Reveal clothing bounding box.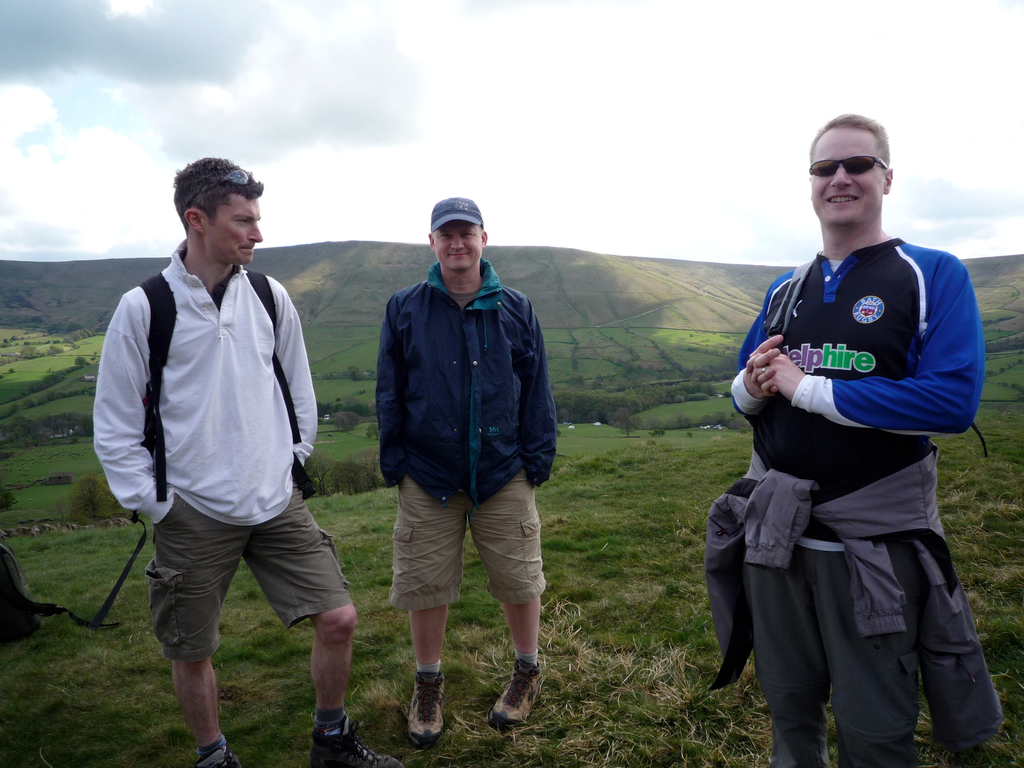
Revealed: left=708, top=246, right=984, bottom=764.
